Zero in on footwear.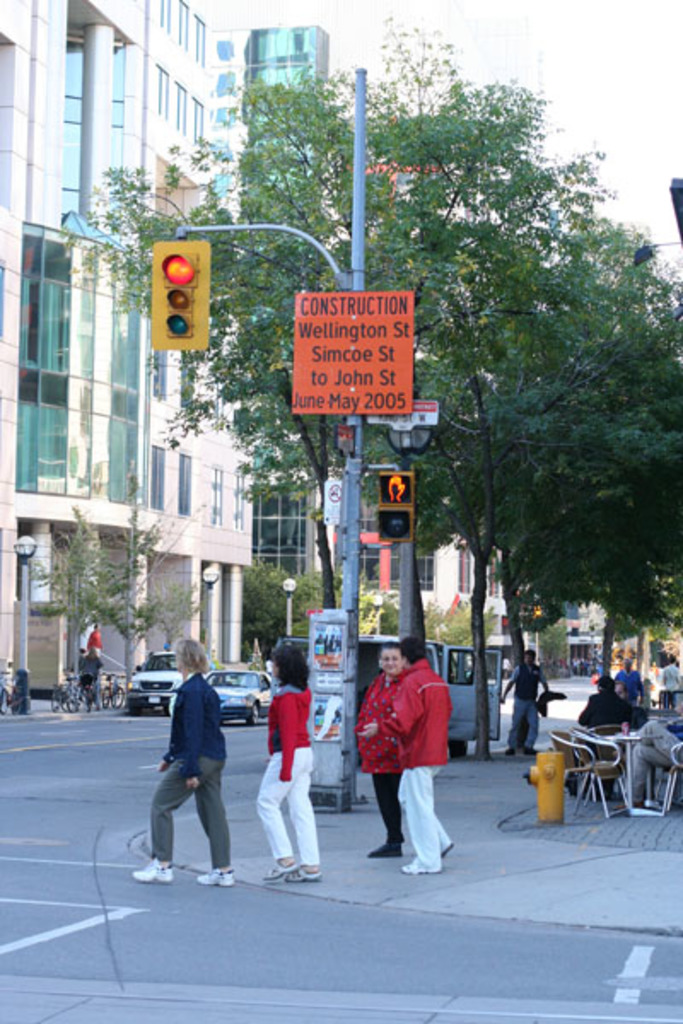
Zeroed in: 198 865 239 887.
